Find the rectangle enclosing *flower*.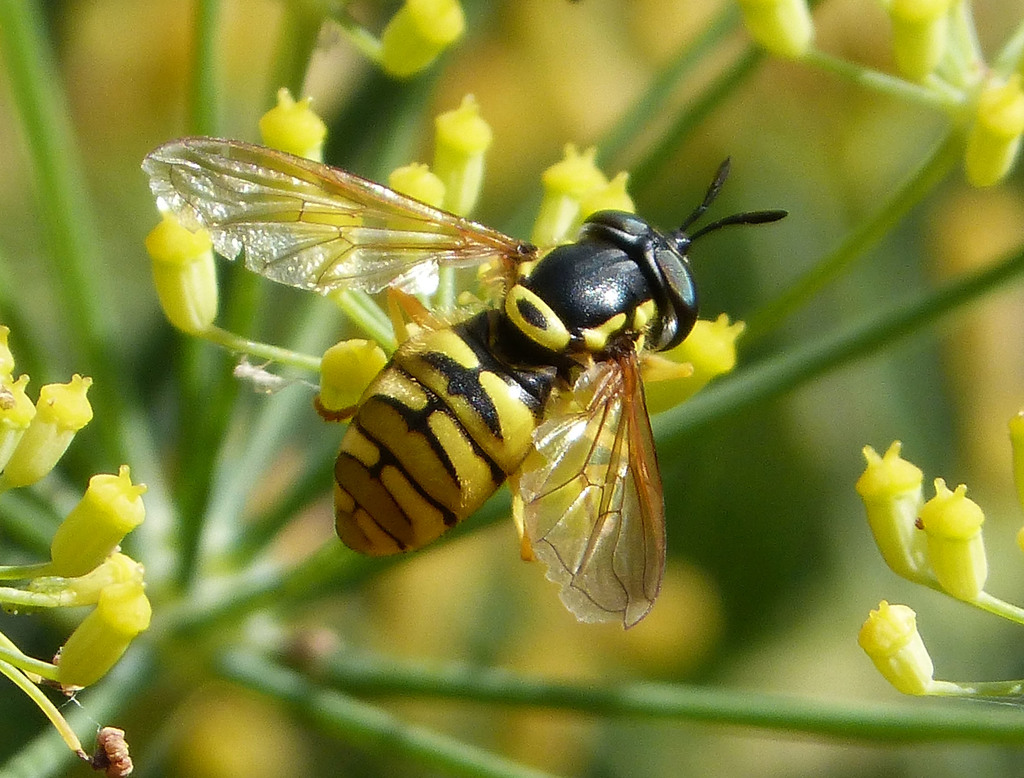
{"x1": 259, "y1": 97, "x2": 320, "y2": 228}.
